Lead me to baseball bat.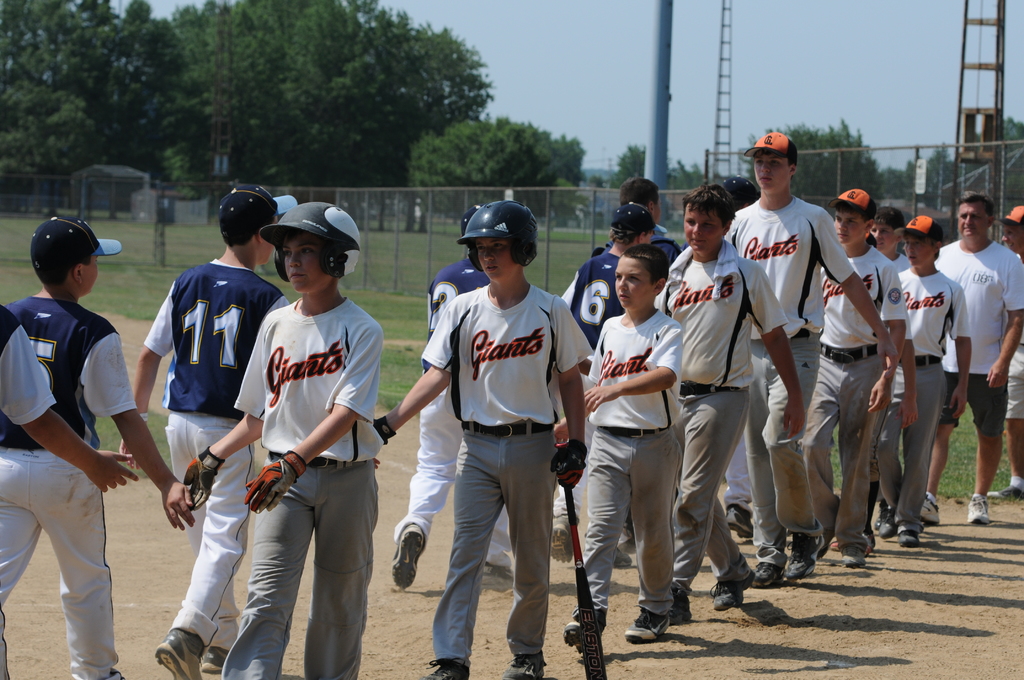
Lead to <bbox>561, 477, 609, 679</bbox>.
